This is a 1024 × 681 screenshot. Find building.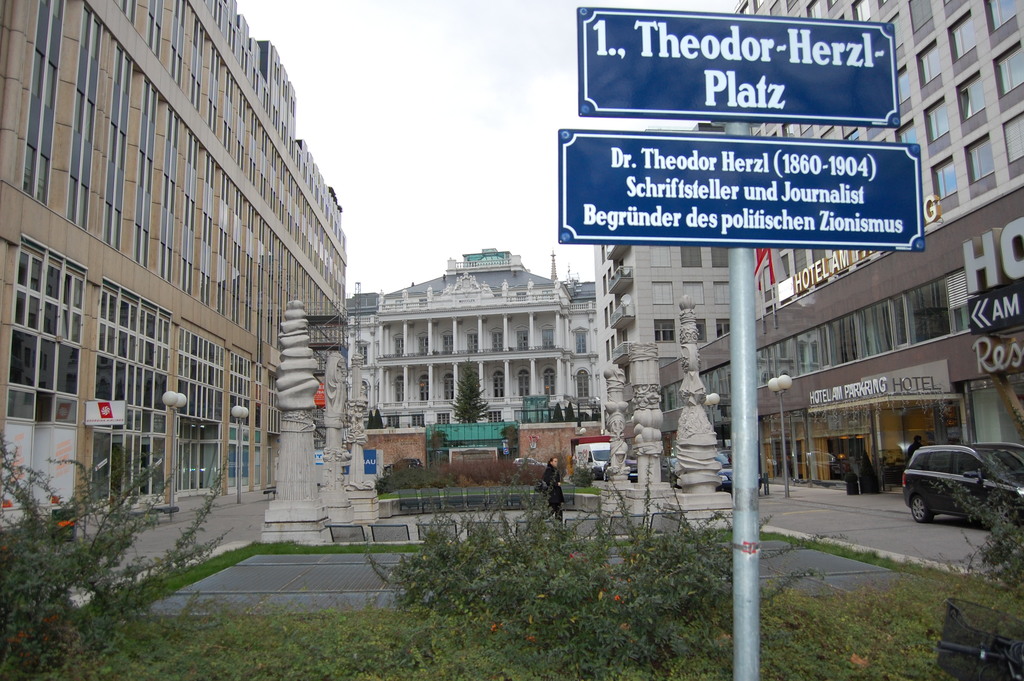
Bounding box: 696 0 1023 505.
